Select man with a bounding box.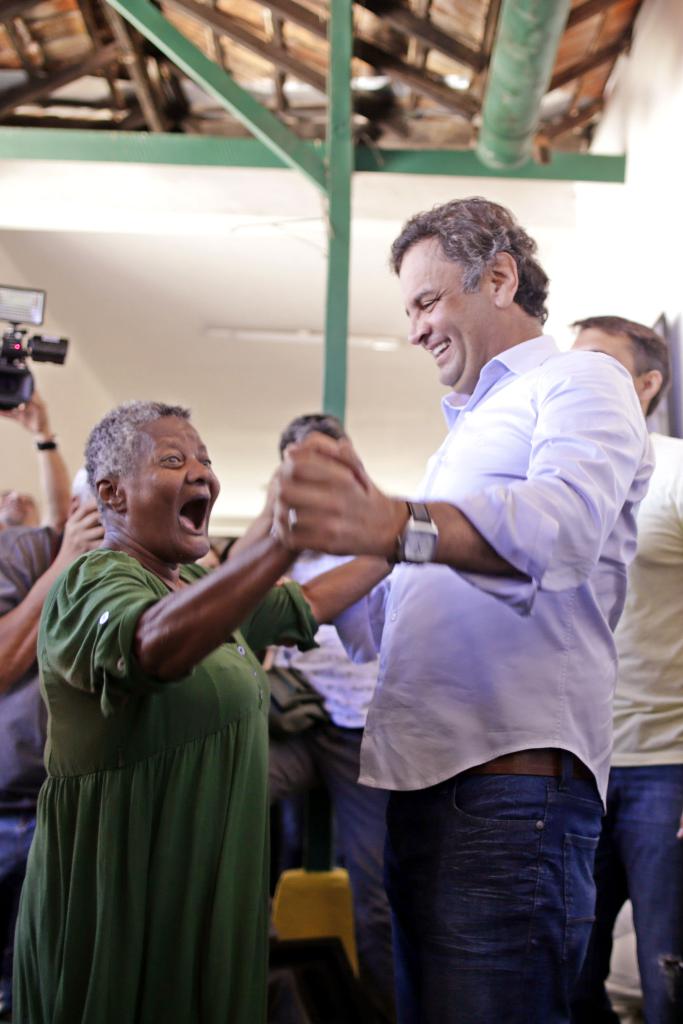
BBox(257, 406, 395, 1023).
